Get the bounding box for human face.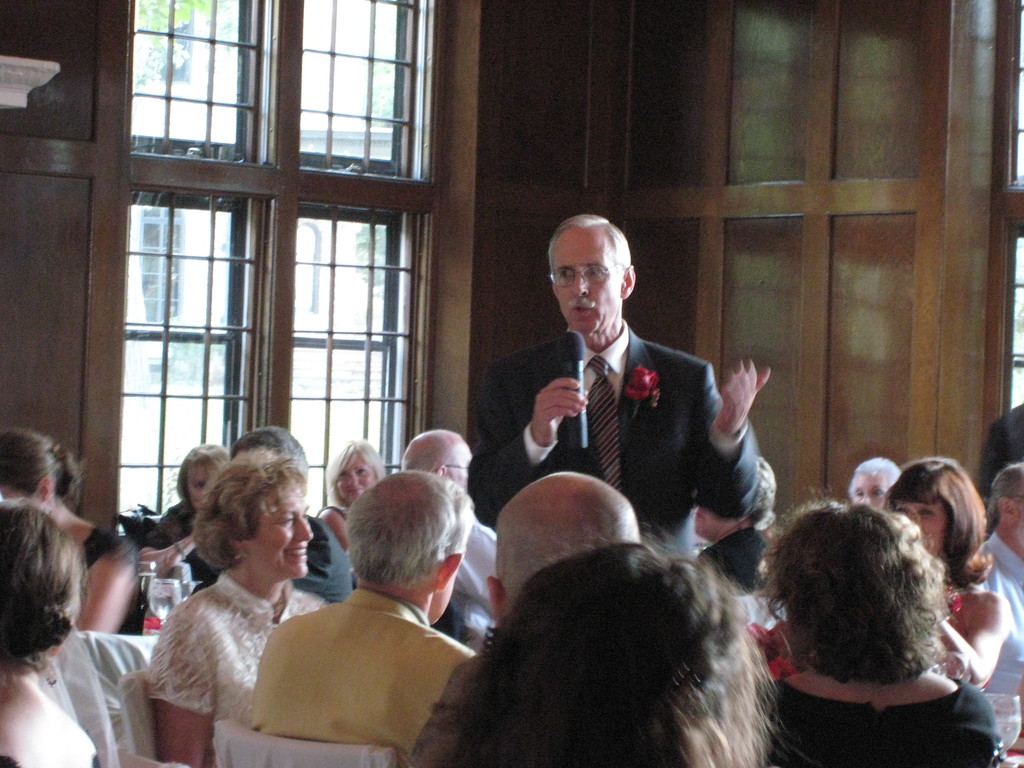
[335,458,374,502].
